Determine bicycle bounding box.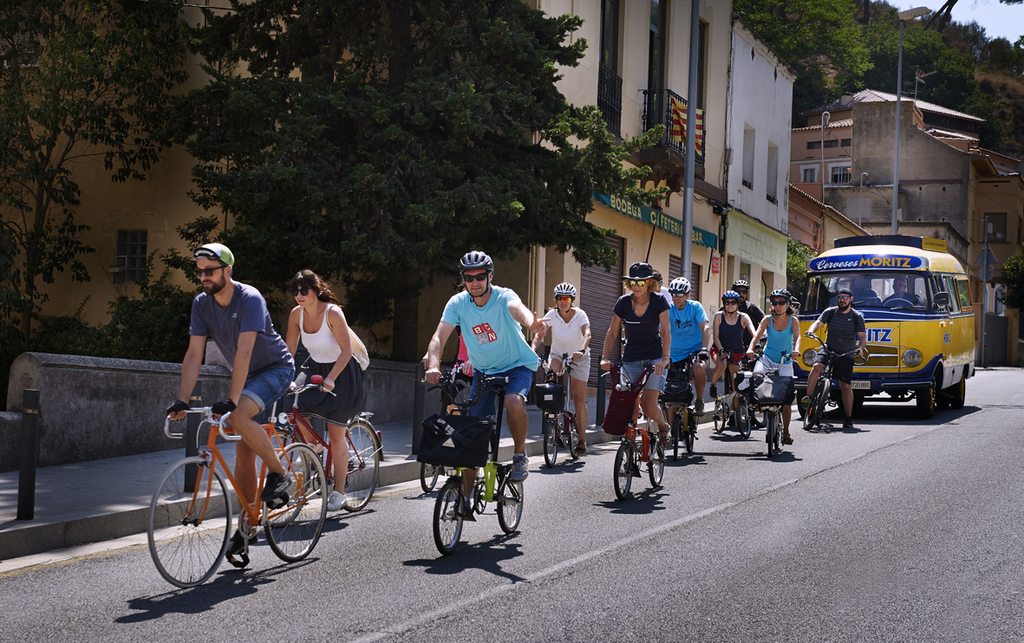
Determined: Rect(418, 362, 490, 493).
